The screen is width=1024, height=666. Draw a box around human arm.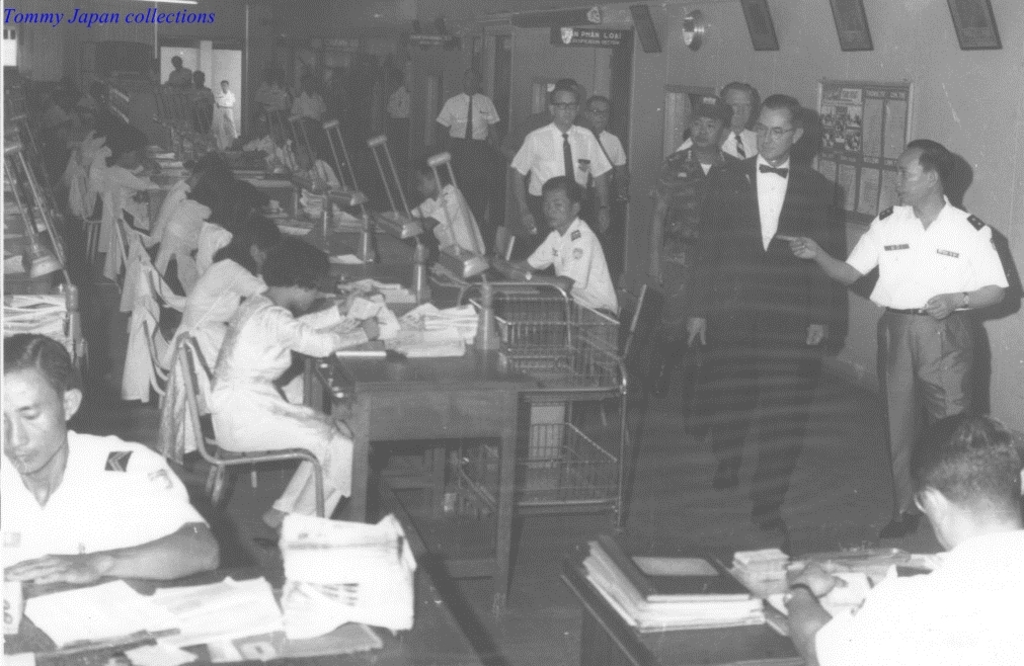
select_region(489, 104, 501, 145).
